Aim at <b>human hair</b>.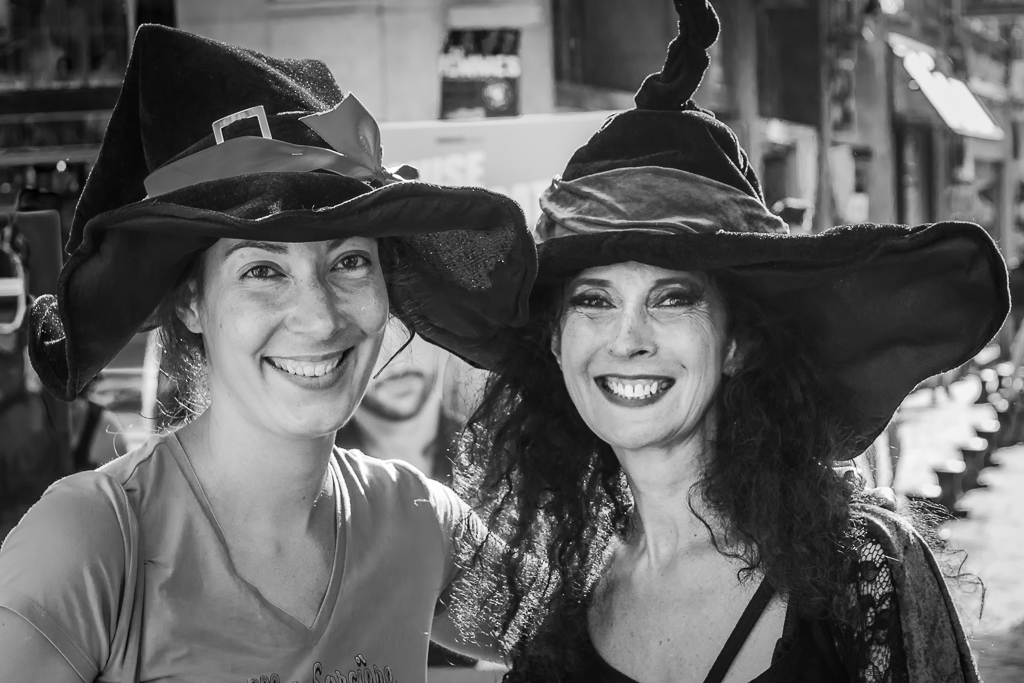
Aimed at bbox=(440, 269, 990, 682).
